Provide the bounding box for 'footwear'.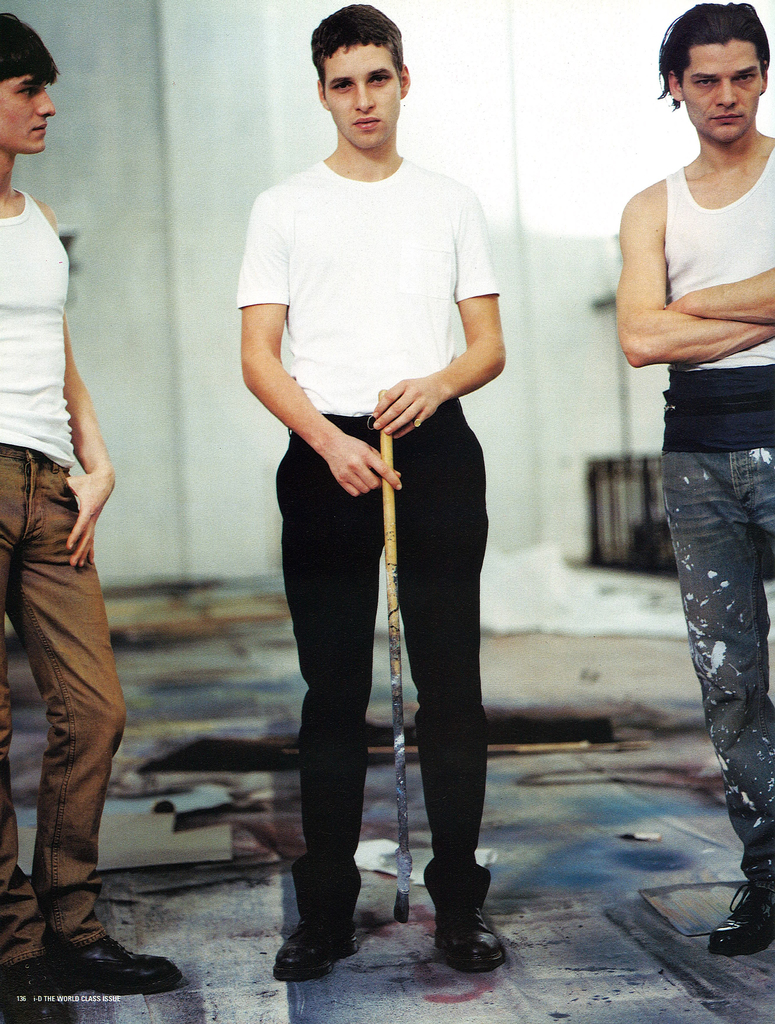
<box>0,956,73,1023</box>.
